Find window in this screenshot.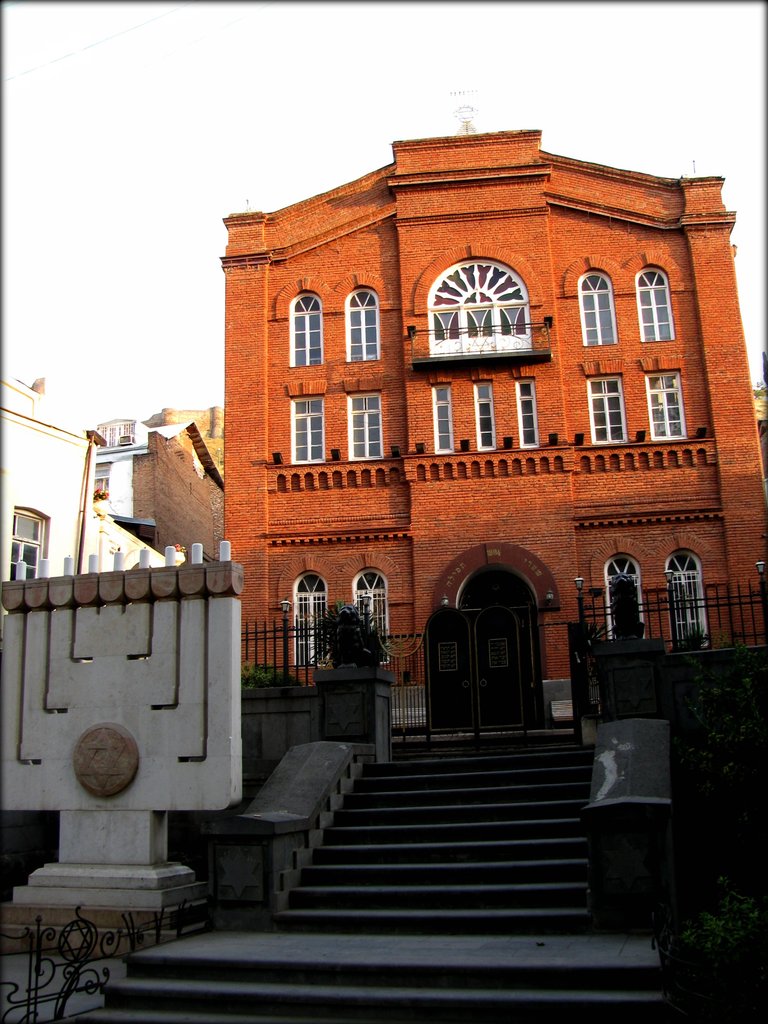
The bounding box for window is box=[339, 388, 380, 461].
